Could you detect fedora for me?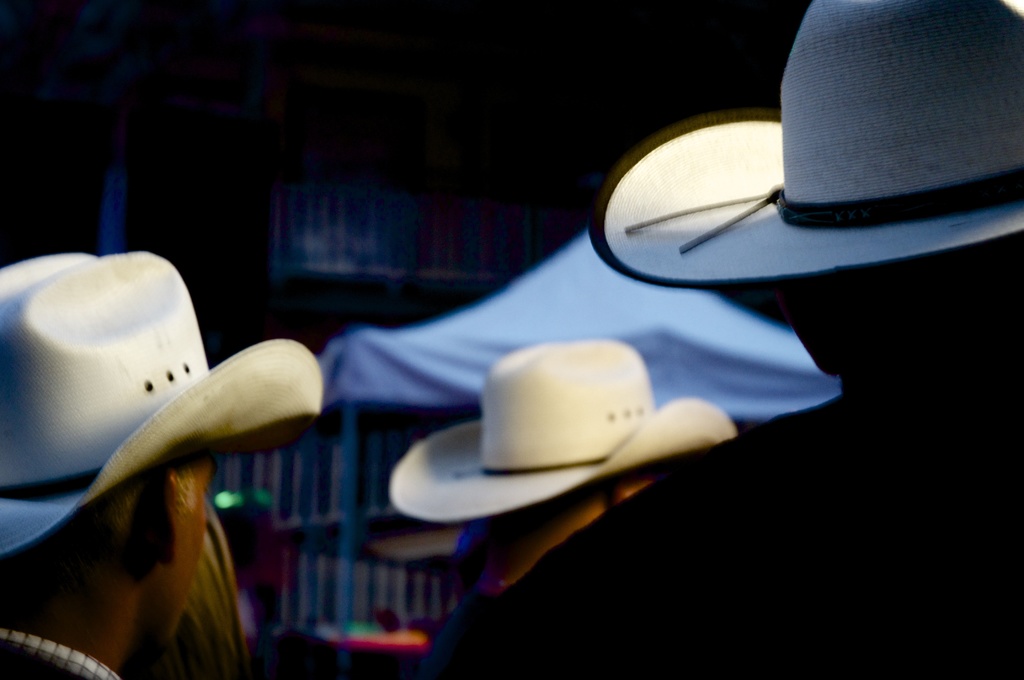
Detection result: {"x1": 588, "y1": 0, "x2": 1021, "y2": 286}.
